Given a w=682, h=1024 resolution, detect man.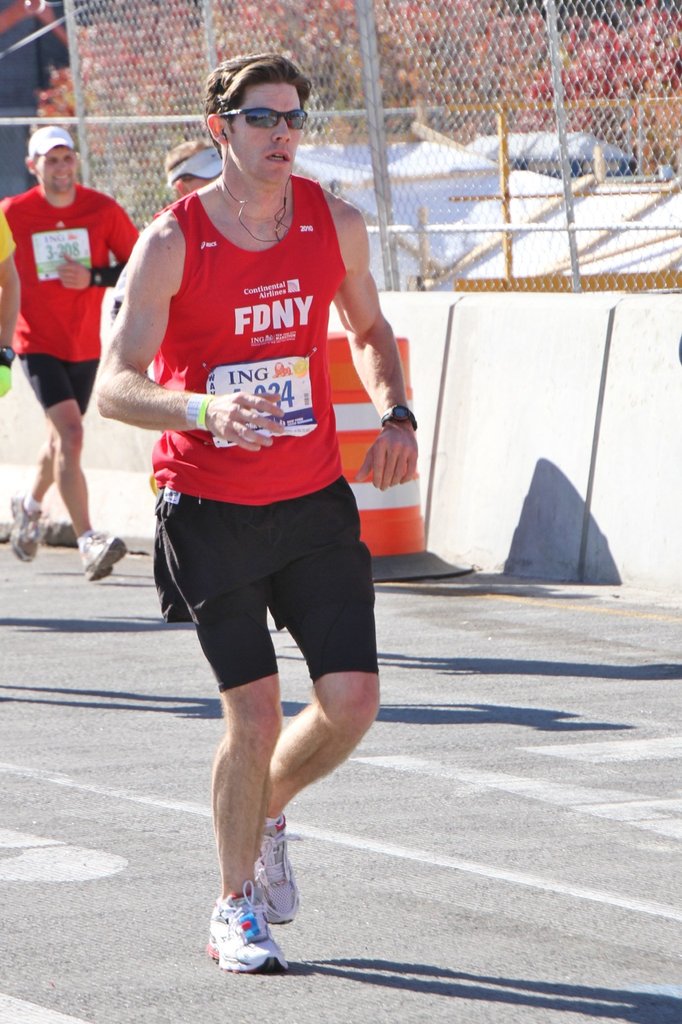
[0,124,146,589].
